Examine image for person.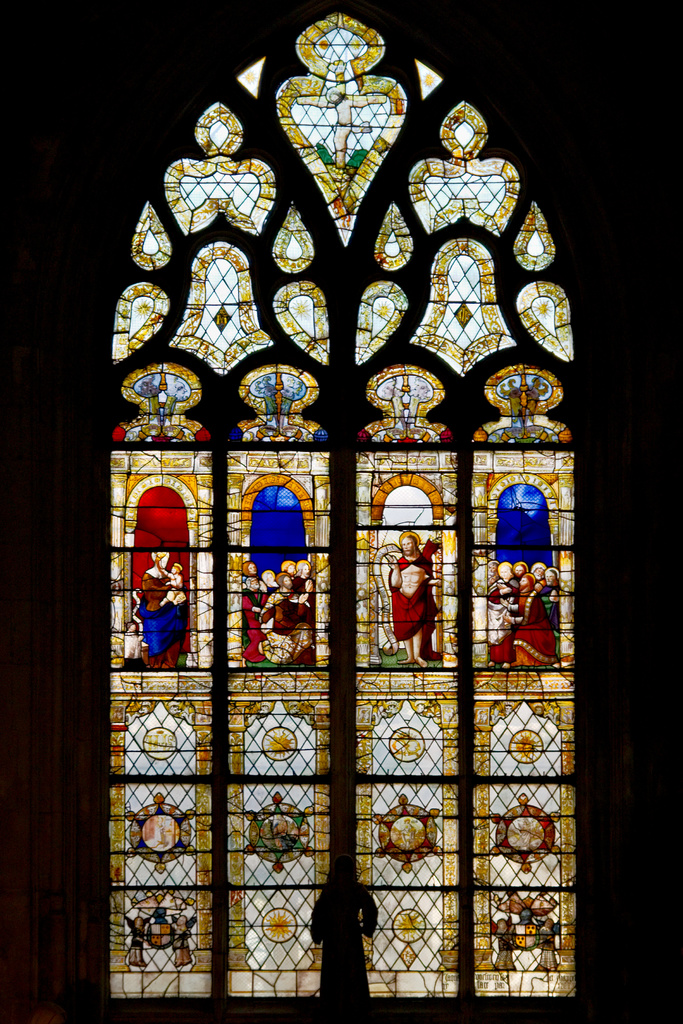
Examination result: rect(140, 548, 189, 669).
